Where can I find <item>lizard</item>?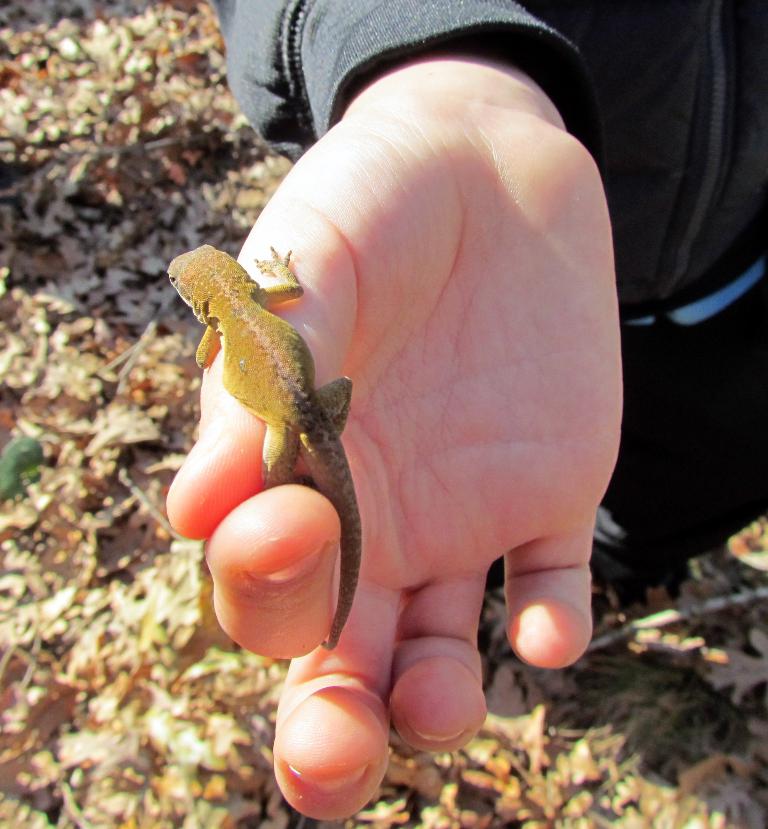
You can find it at [165,239,389,556].
